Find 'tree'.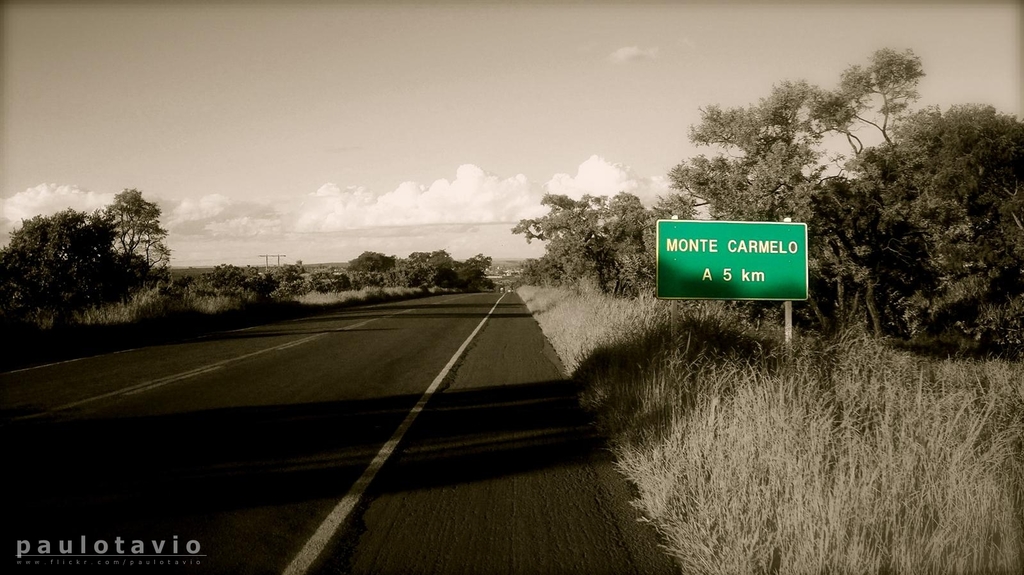
Rect(345, 248, 404, 271).
